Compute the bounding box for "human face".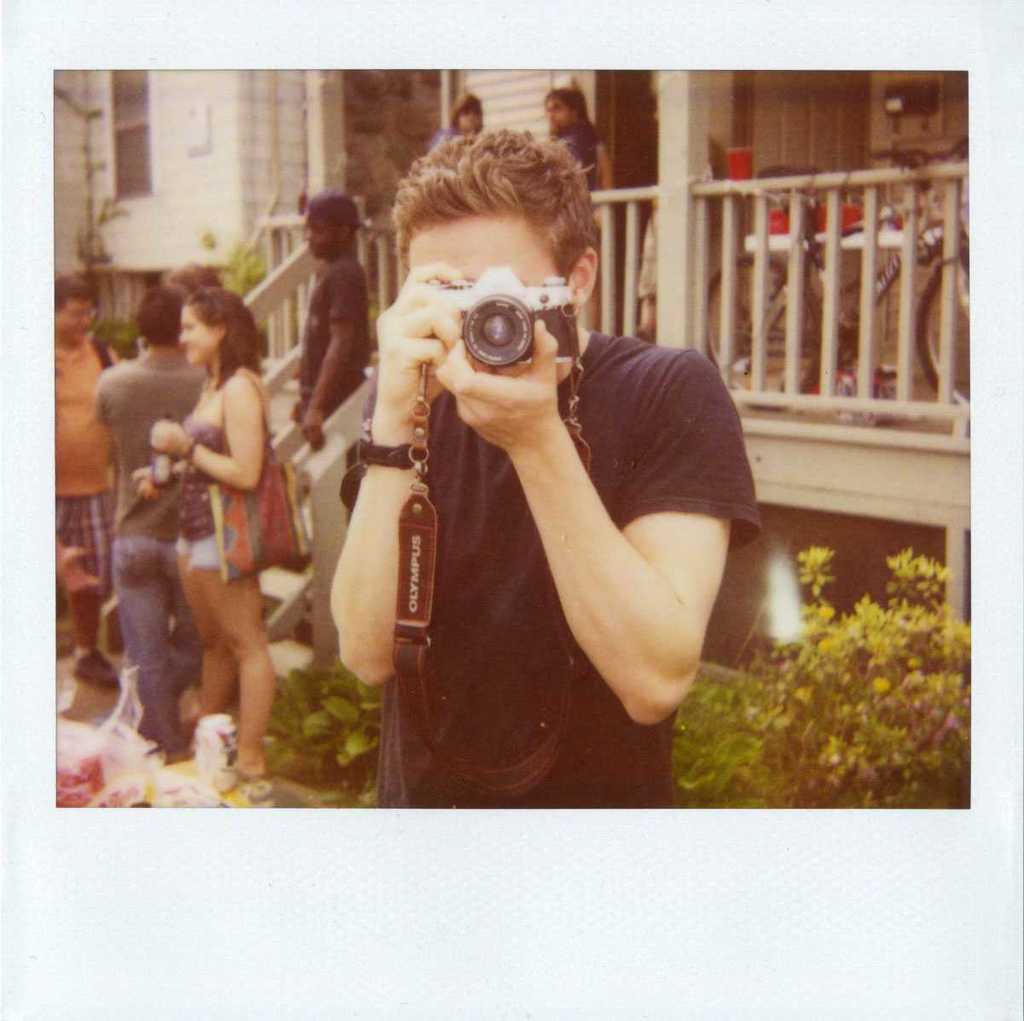
<box>461,107,480,140</box>.
